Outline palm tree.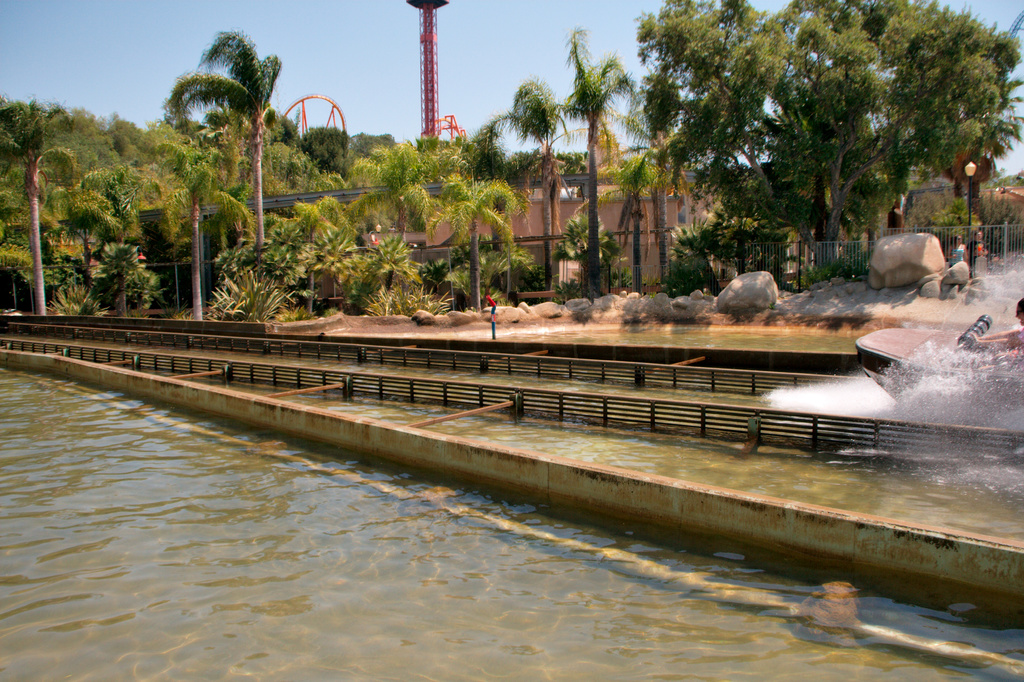
Outline: 164,40,291,293.
